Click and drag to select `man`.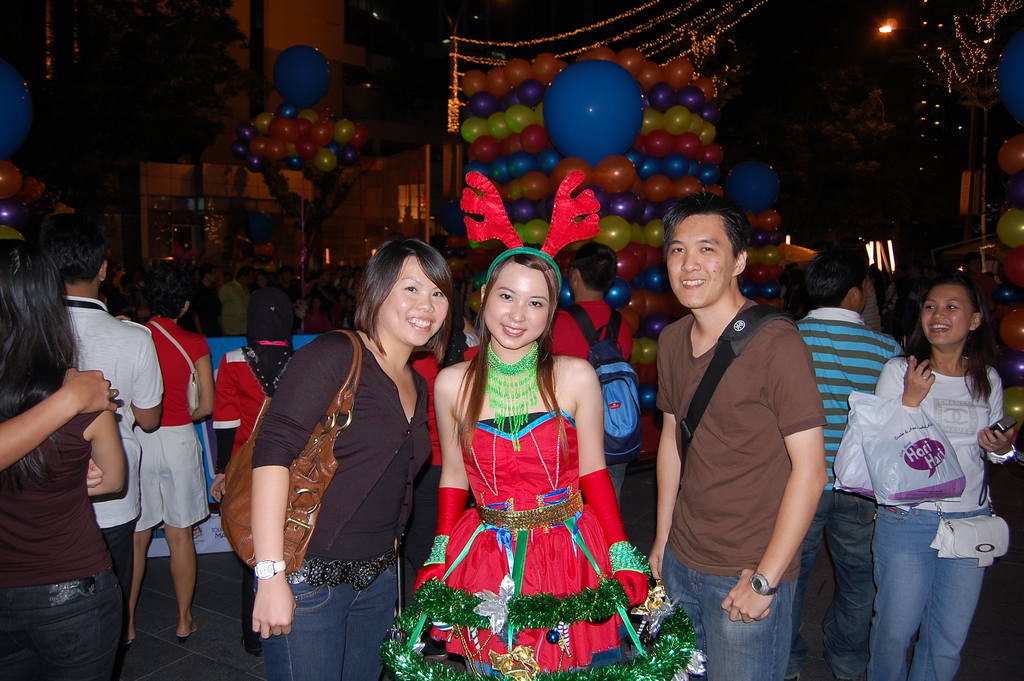
Selection: detection(639, 181, 853, 676).
